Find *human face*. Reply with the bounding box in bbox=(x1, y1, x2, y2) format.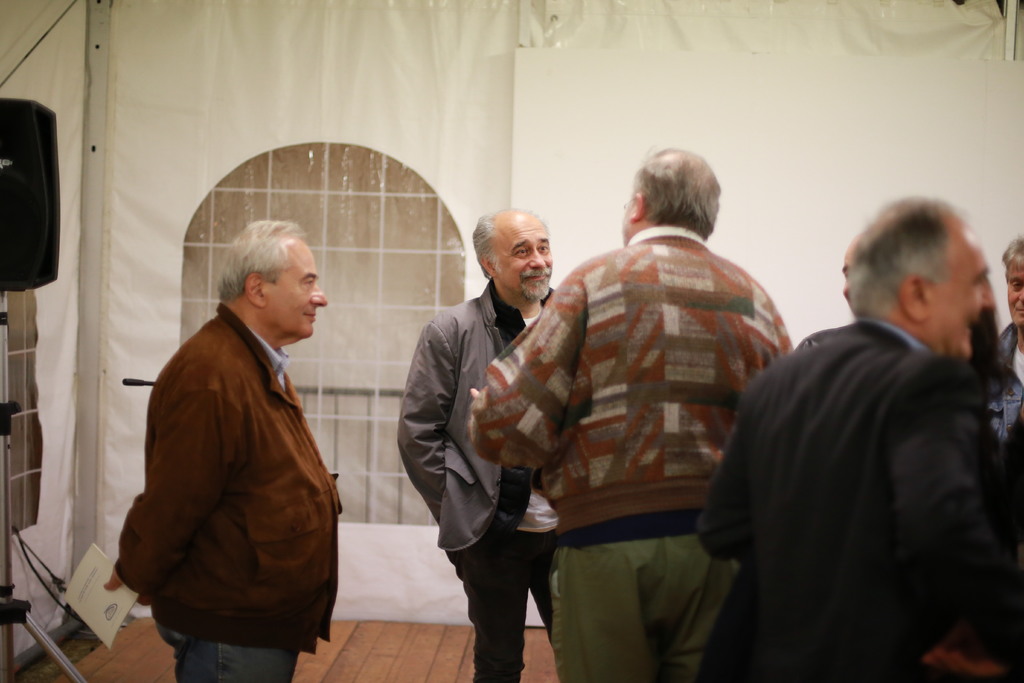
bbox=(271, 242, 328, 337).
